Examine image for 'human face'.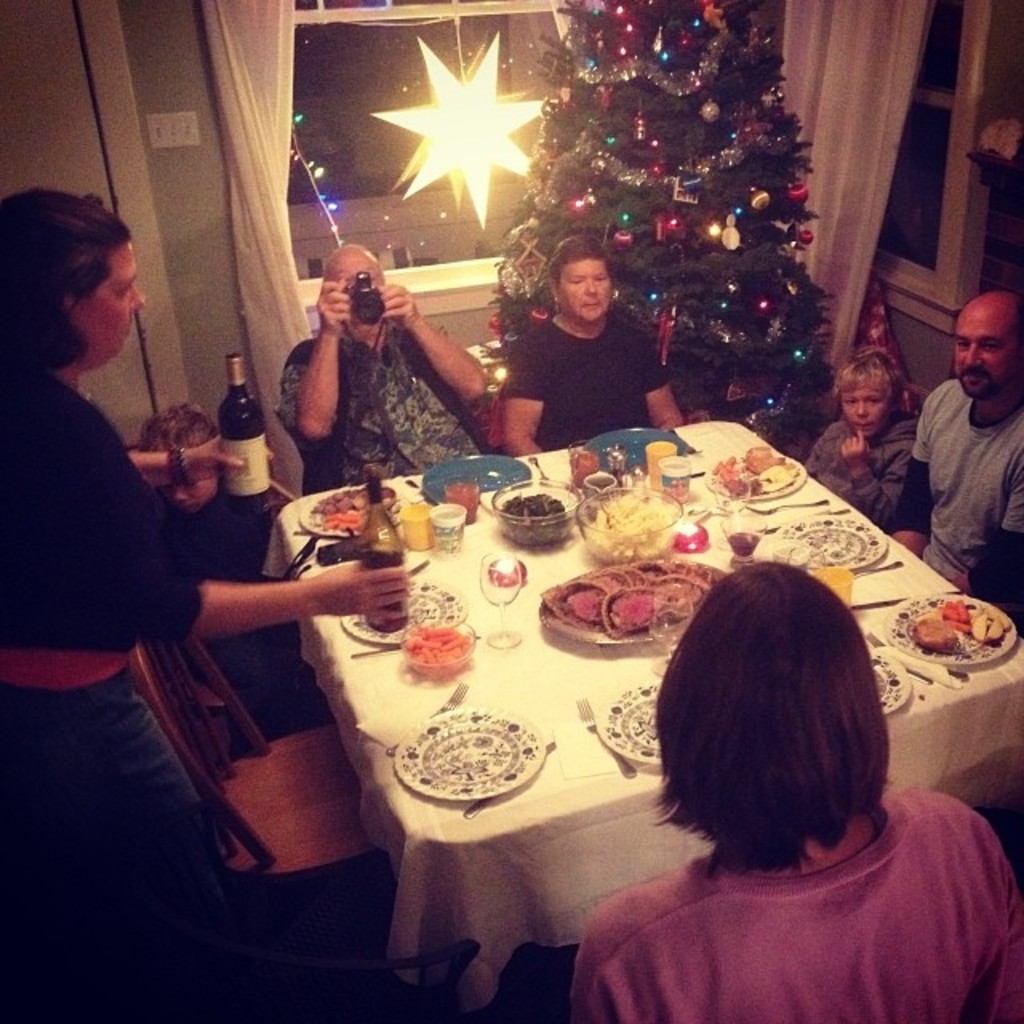
Examination result: <box>558,259,610,325</box>.
